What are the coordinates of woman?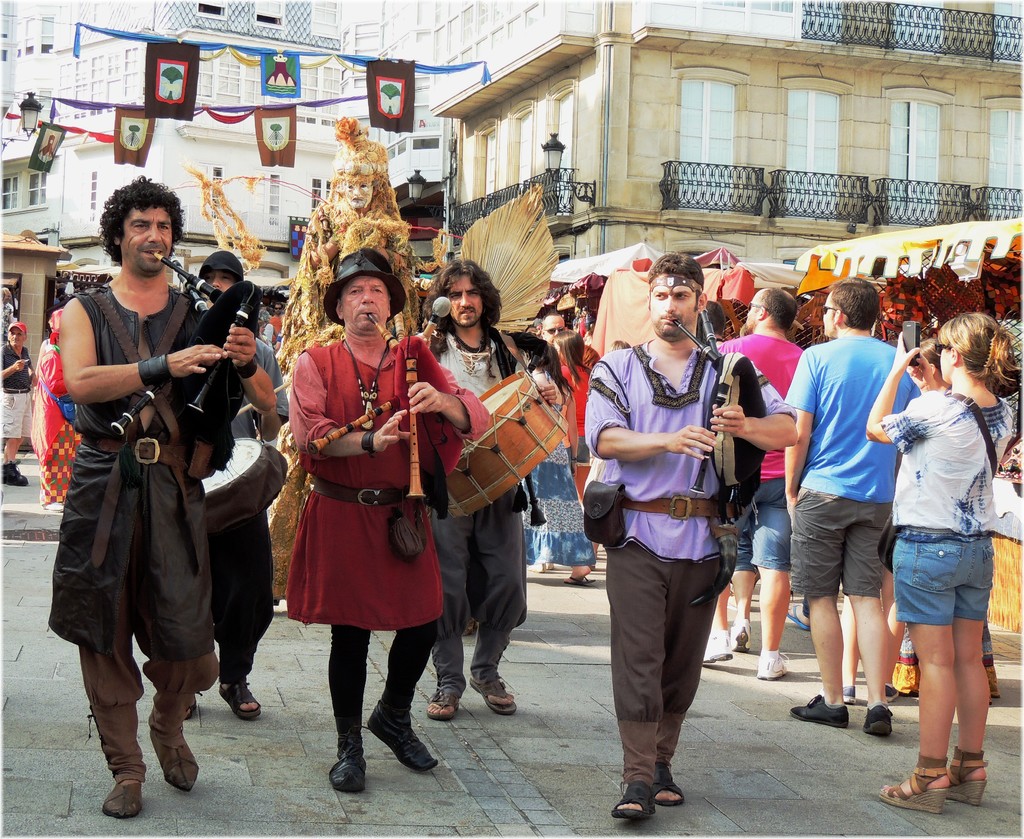
bbox=(550, 333, 595, 503).
